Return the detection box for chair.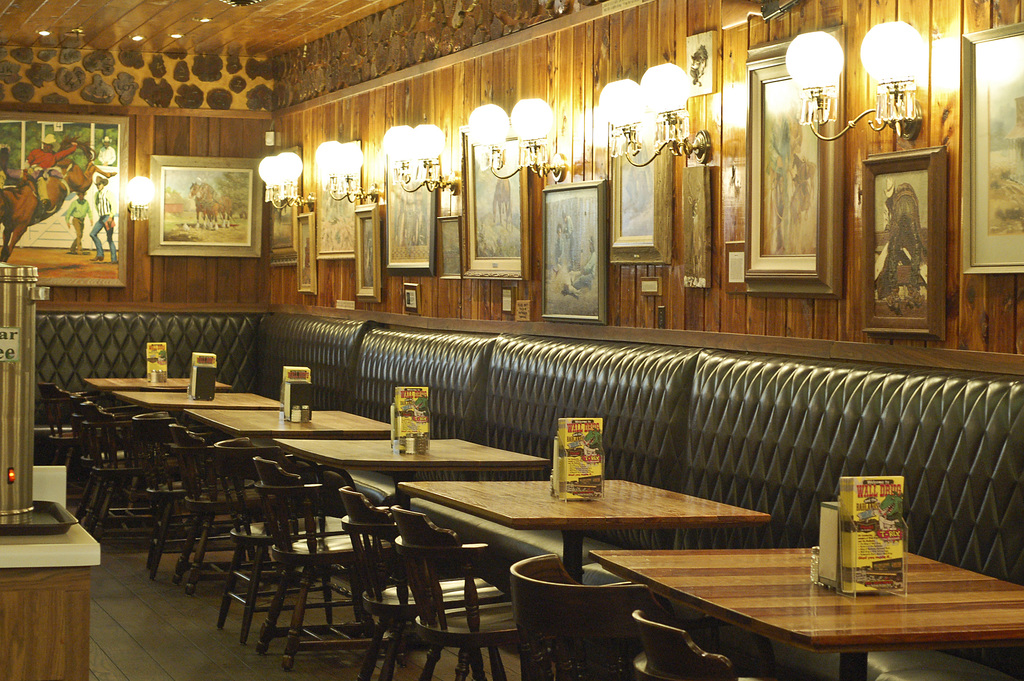
x1=129 y1=408 x2=235 y2=577.
